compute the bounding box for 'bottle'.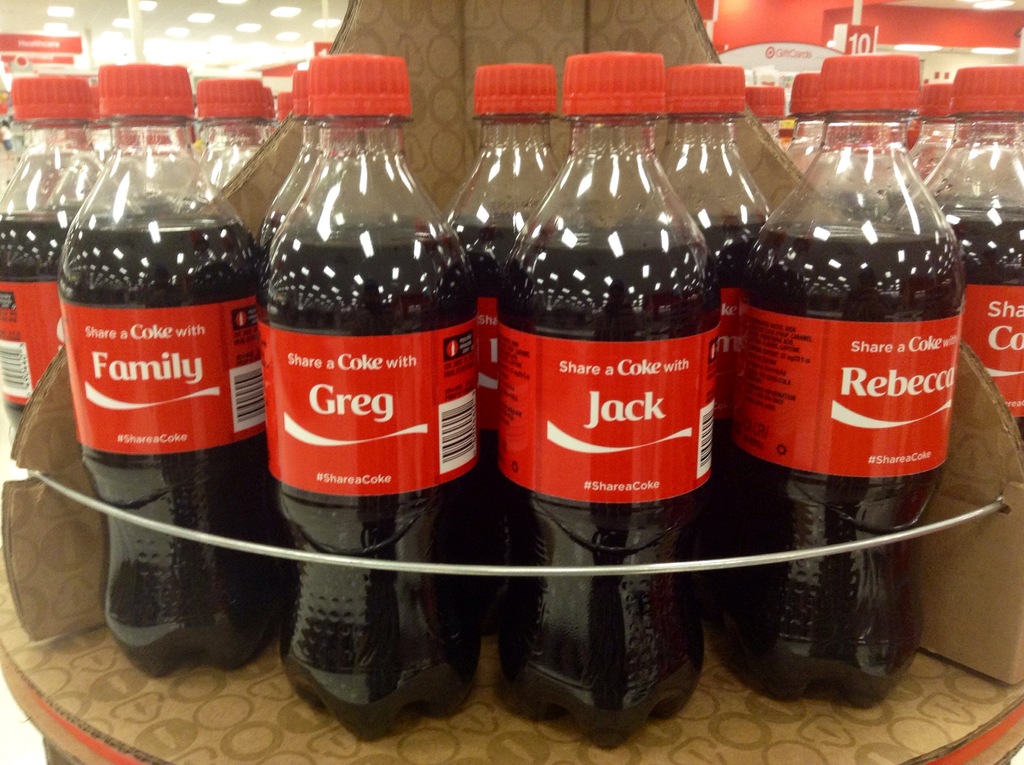
[left=783, top=70, right=826, bottom=175].
